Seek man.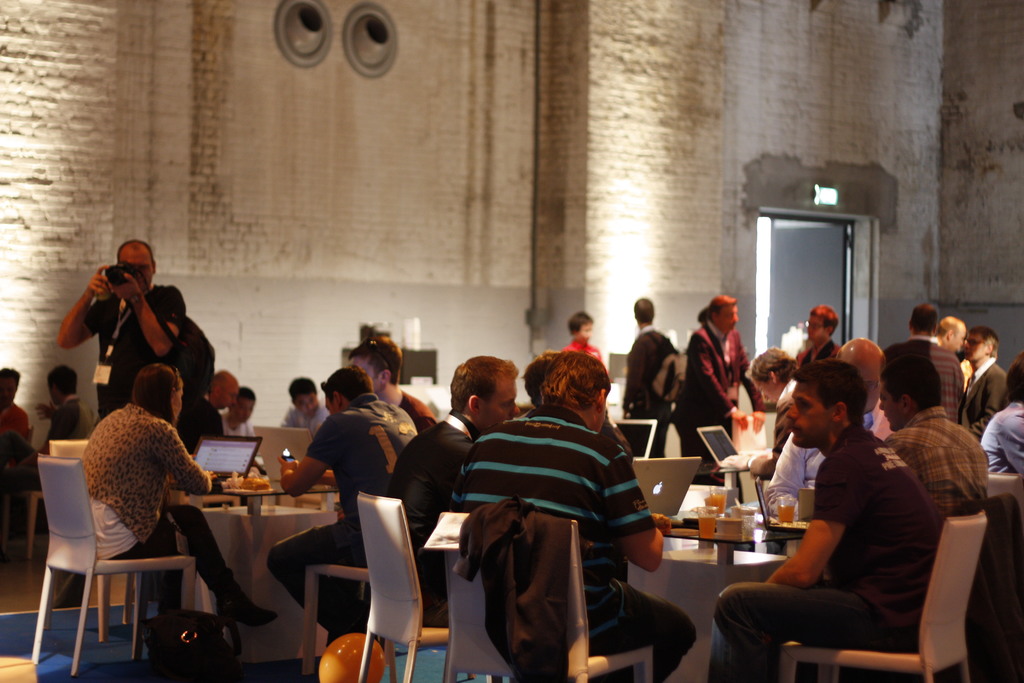
locate(59, 241, 189, 419).
